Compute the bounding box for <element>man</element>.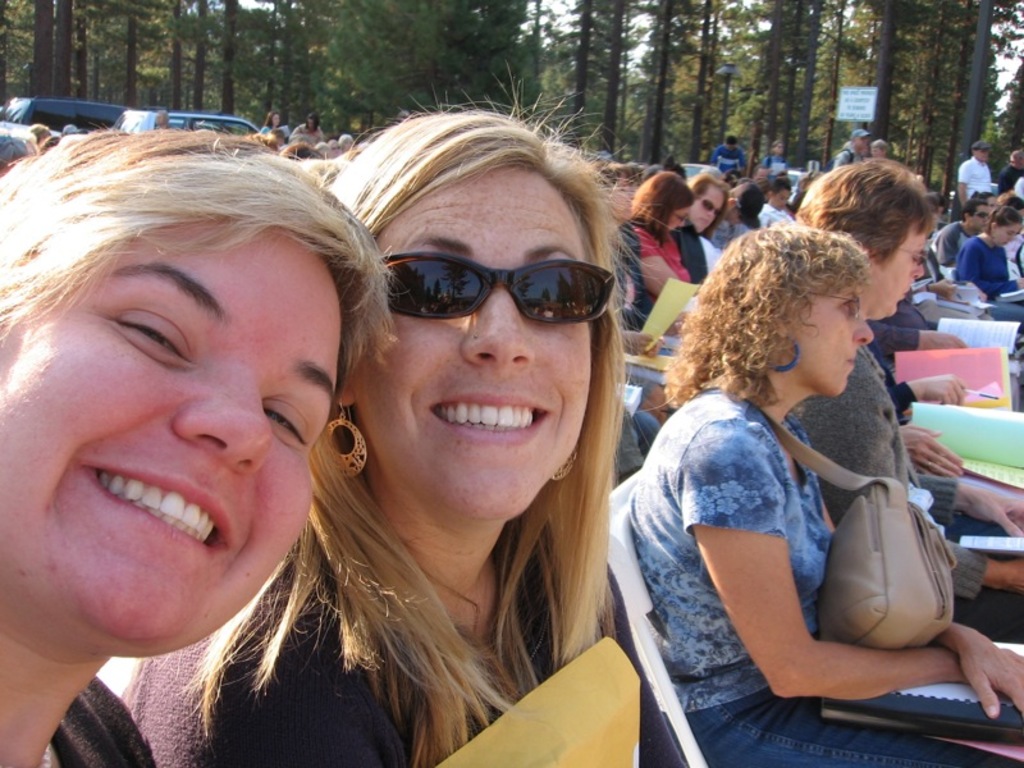
[794, 154, 1023, 645].
